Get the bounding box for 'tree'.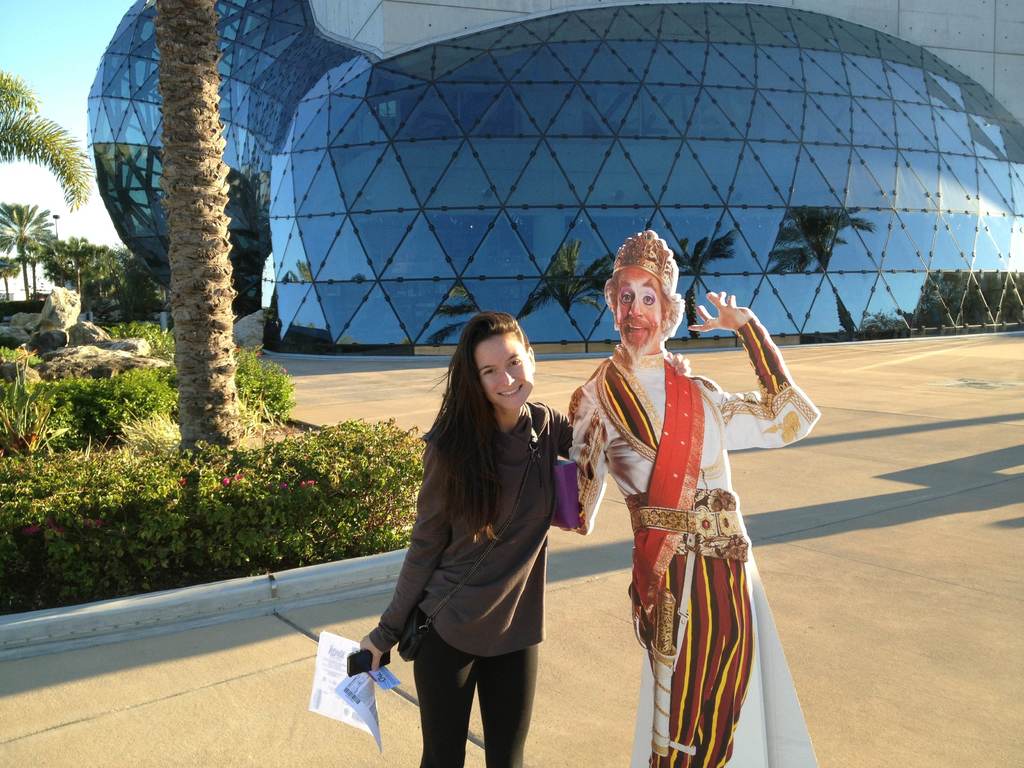
(153, 0, 247, 452).
